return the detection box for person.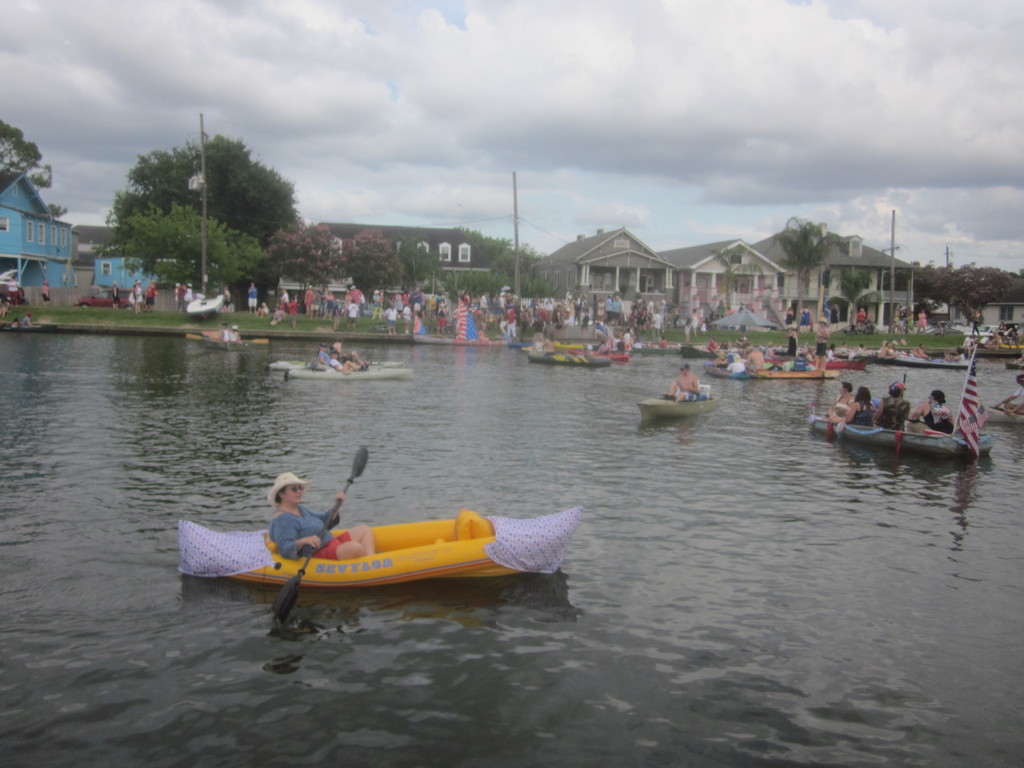
<region>812, 315, 828, 364</region>.
